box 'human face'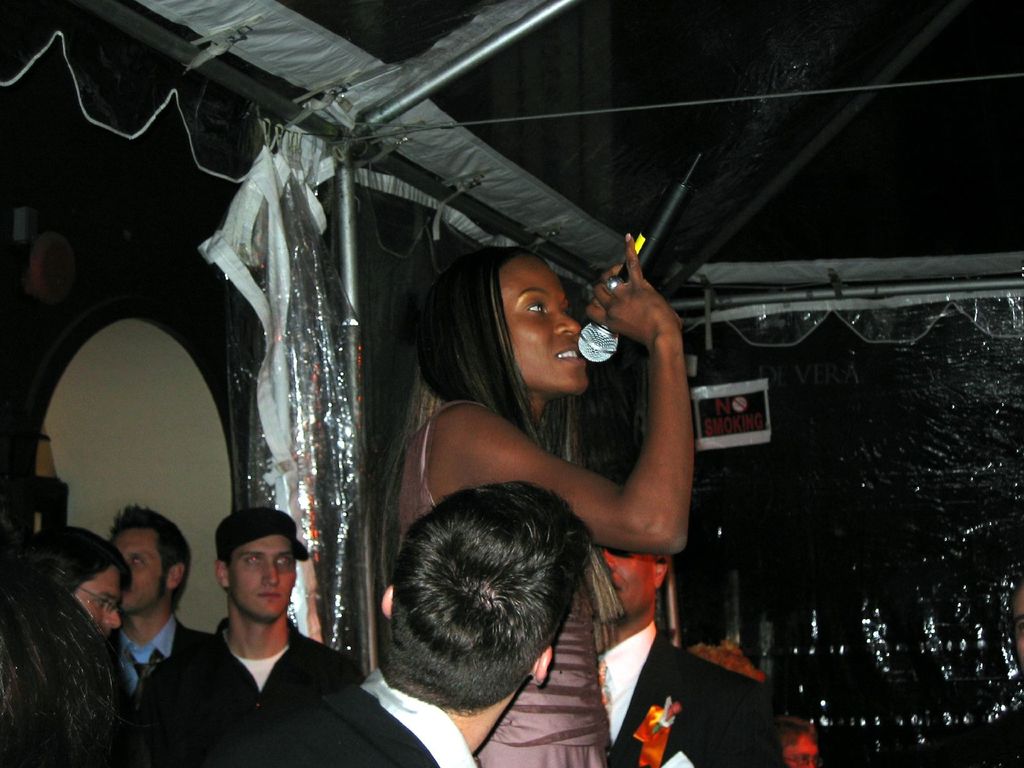
Rect(225, 532, 297, 617)
